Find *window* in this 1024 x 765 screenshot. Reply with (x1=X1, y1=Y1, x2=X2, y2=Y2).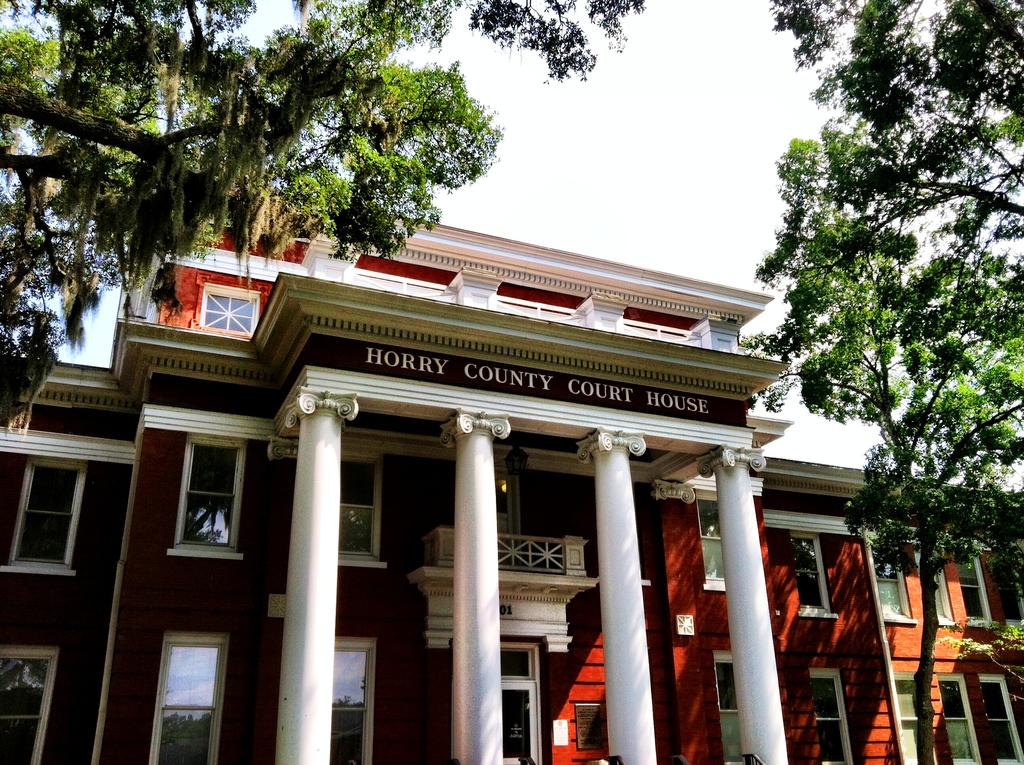
(x1=712, y1=647, x2=749, y2=764).
